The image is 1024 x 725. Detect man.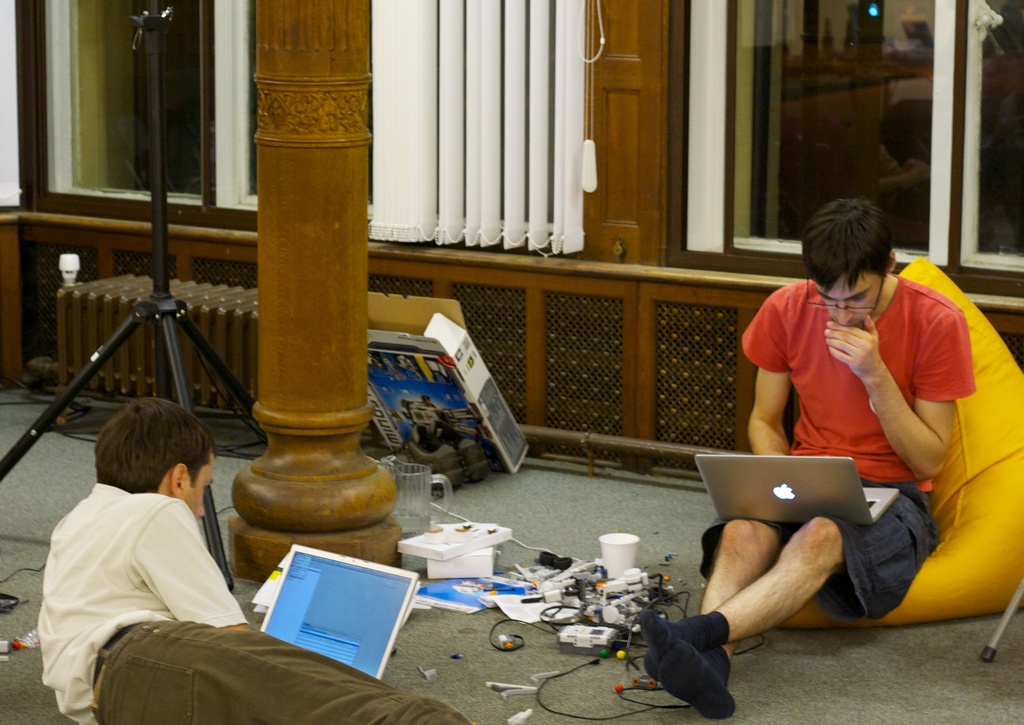
Detection: detection(34, 399, 477, 724).
